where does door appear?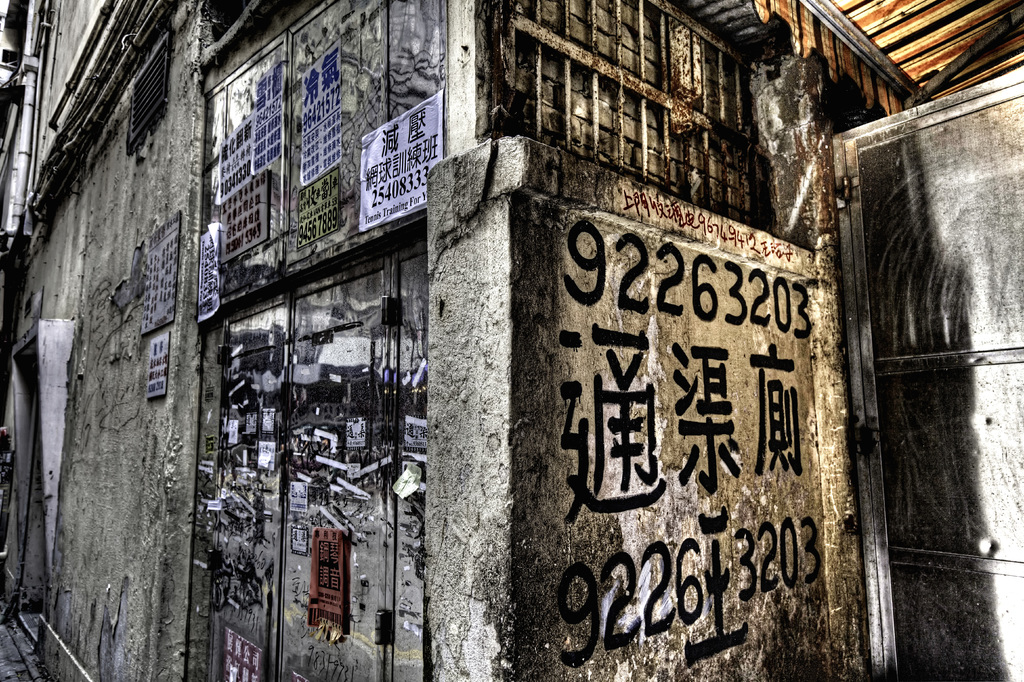
Appears at 835,100,1023,681.
